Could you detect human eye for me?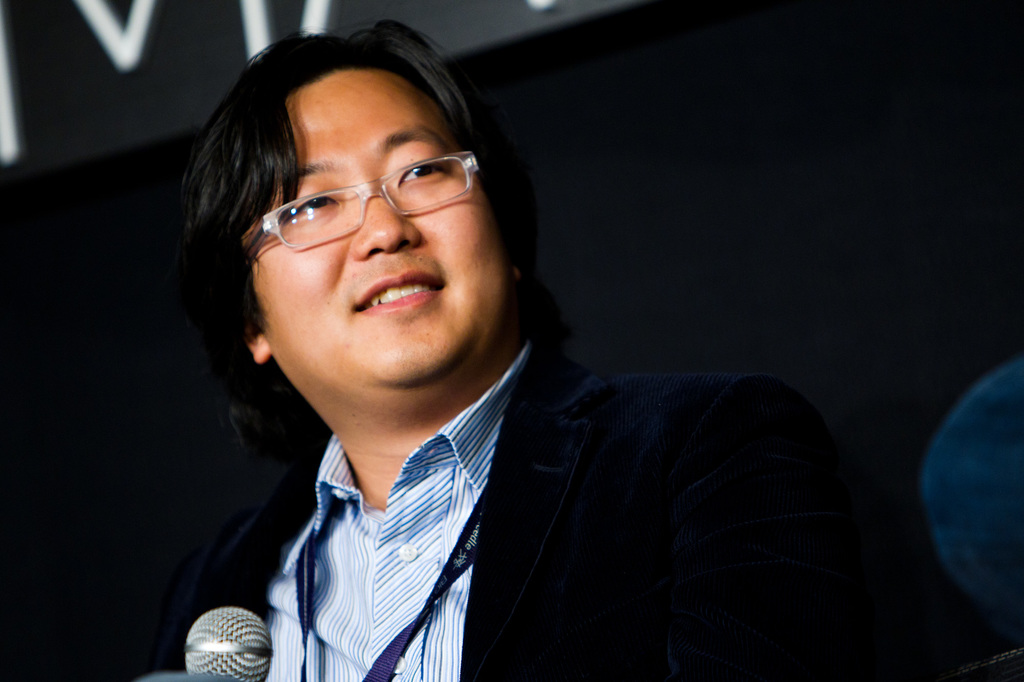
Detection result: crop(277, 179, 349, 230).
